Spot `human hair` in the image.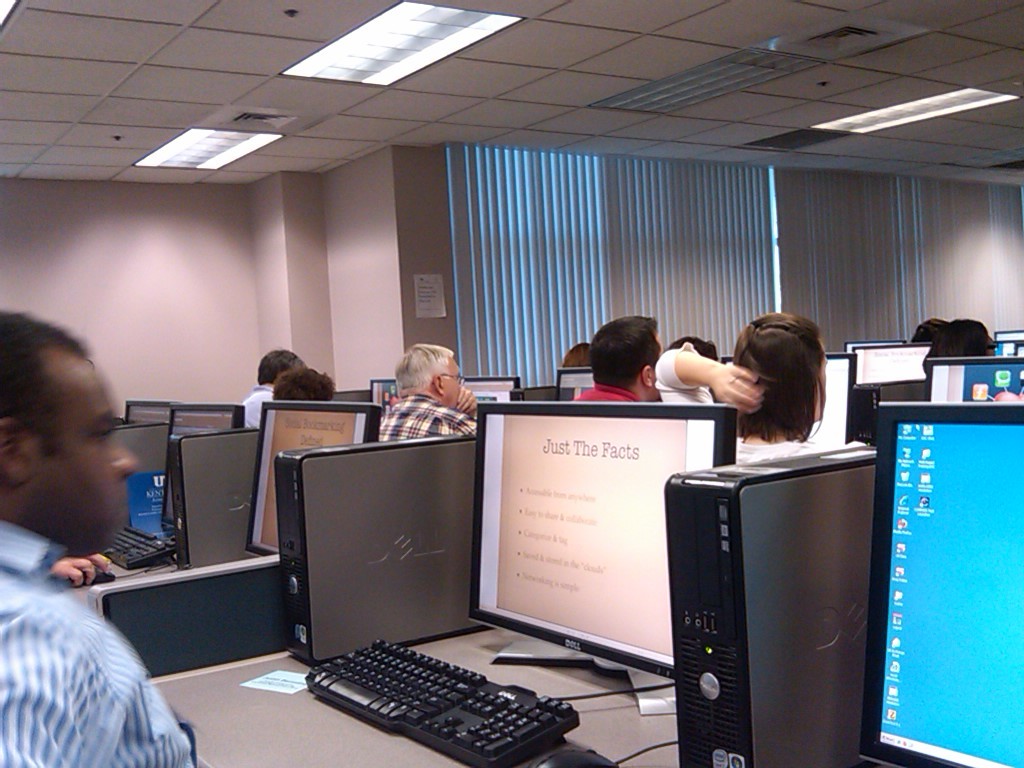
`human hair` found at bbox(947, 319, 991, 357).
